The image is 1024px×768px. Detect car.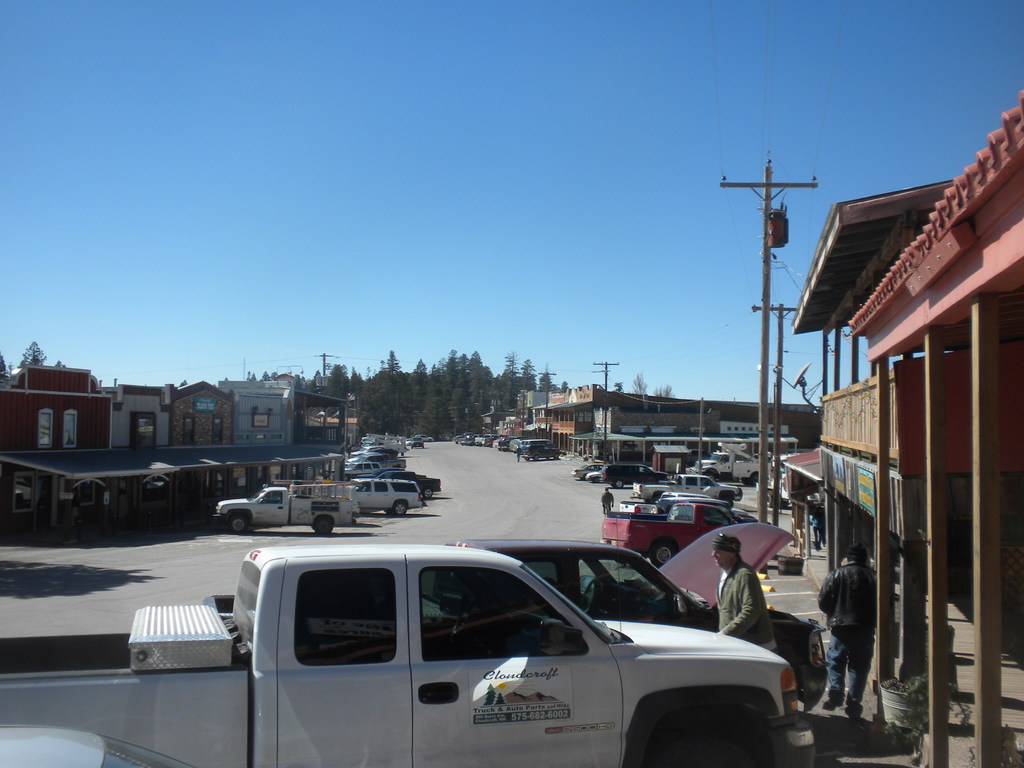
Detection: x1=346, y1=479, x2=422, y2=518.
